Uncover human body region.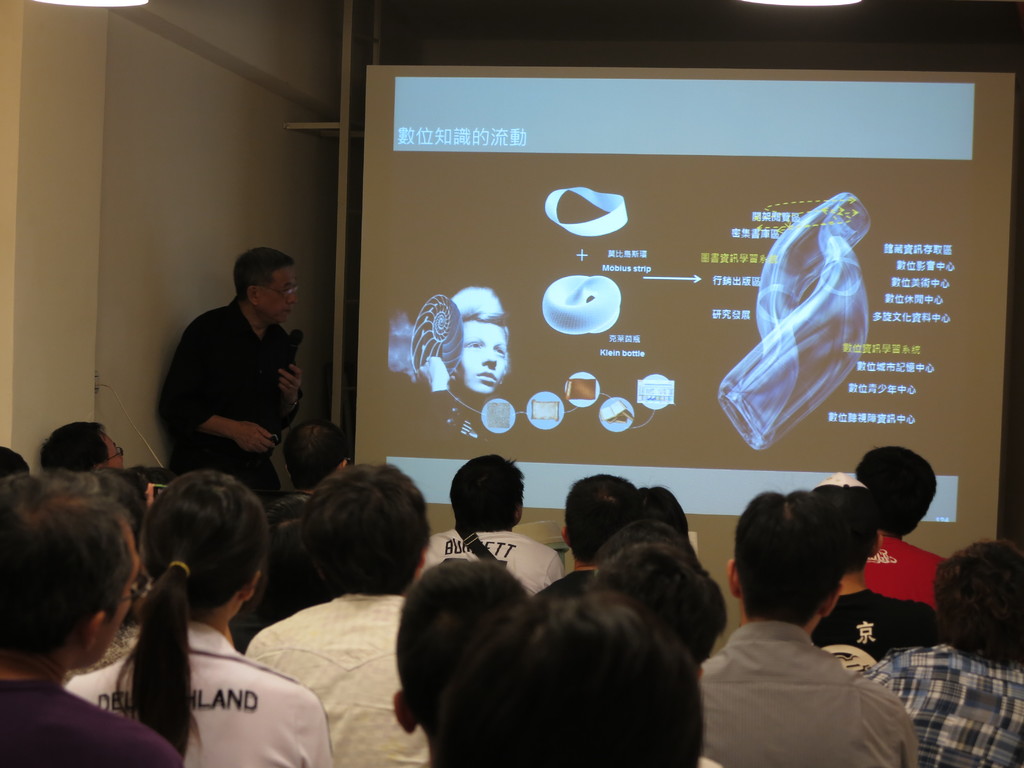
Uncovered: 866:639:1023:767.
